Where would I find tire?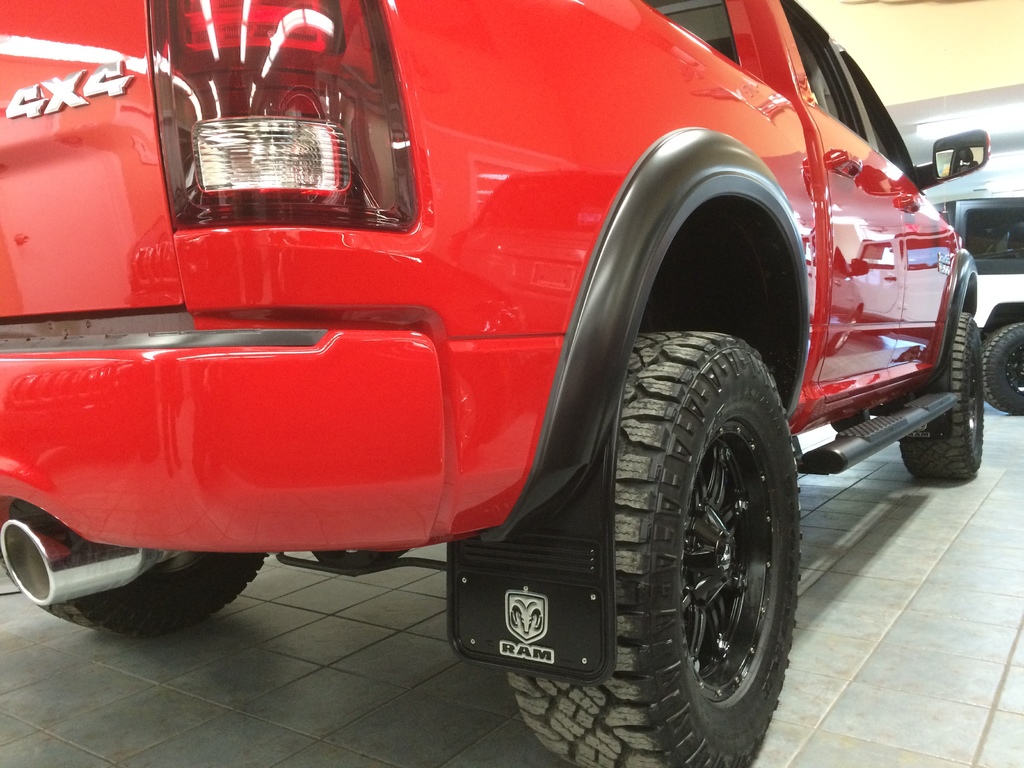
At detection(983, 320, 1023, 414).
